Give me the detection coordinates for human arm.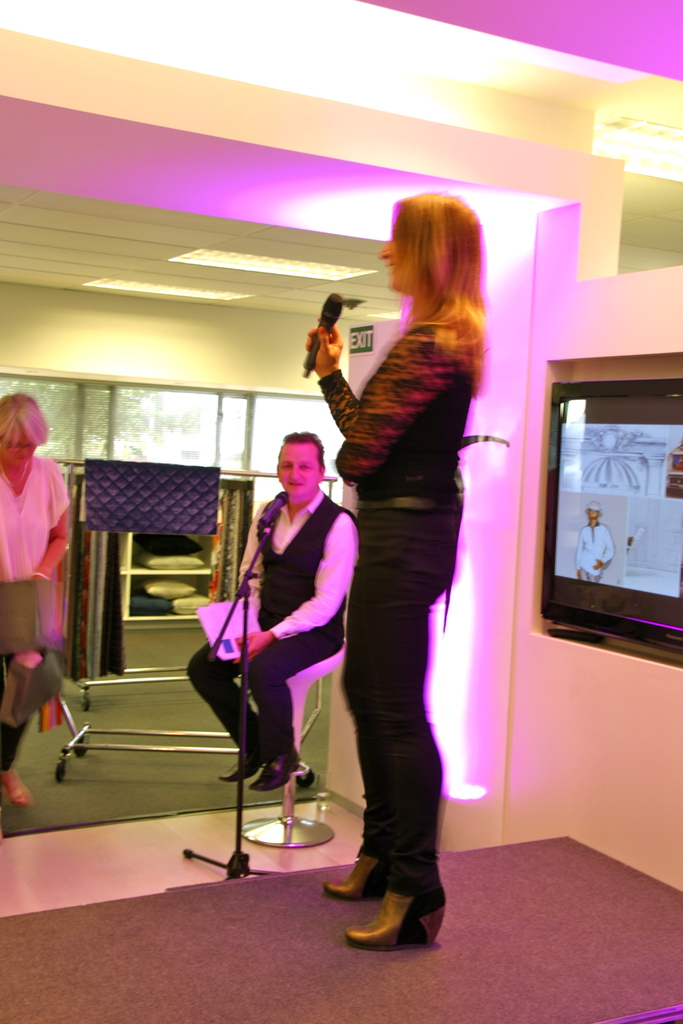
232:511:272:599.
